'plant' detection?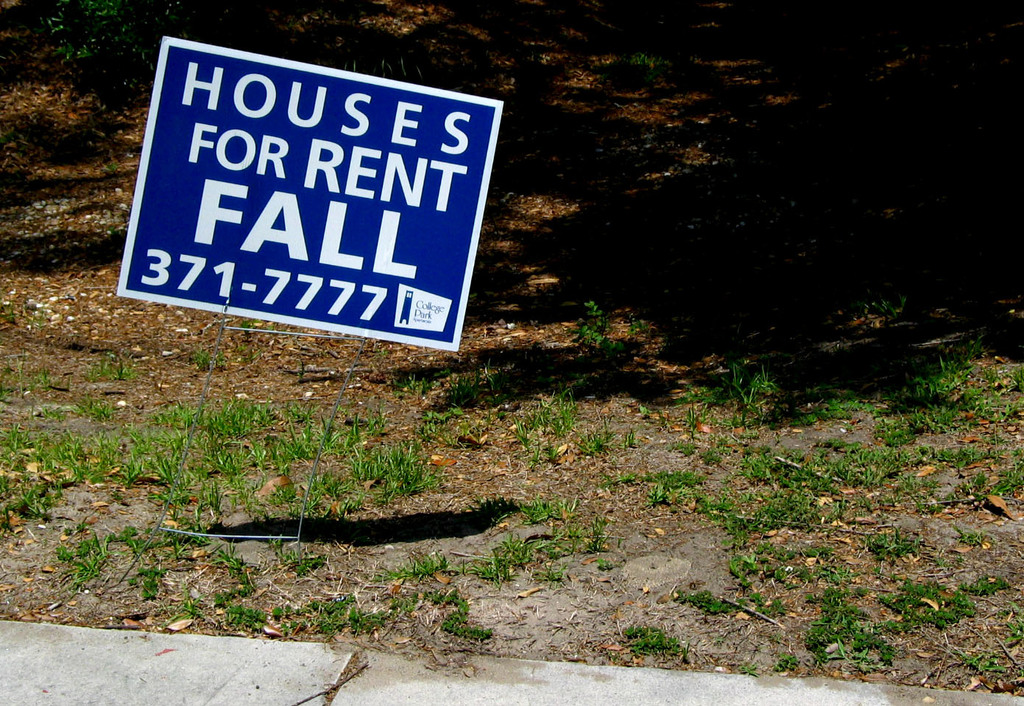
l=235, t=322, r=256, b=343
